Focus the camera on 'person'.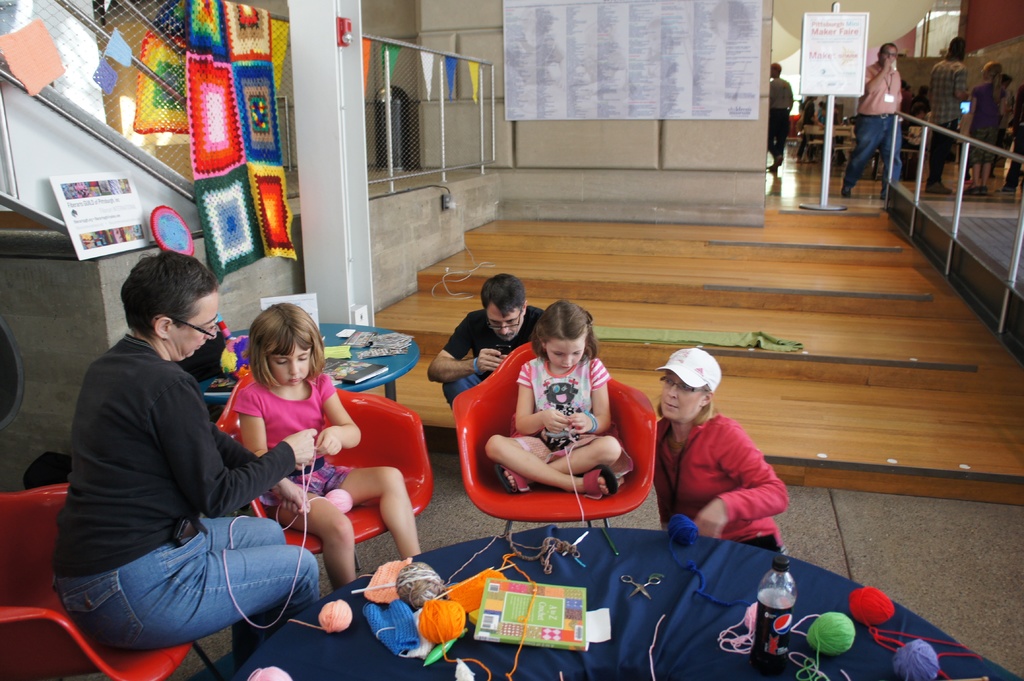
Focus region: 968/63/1007/195.
